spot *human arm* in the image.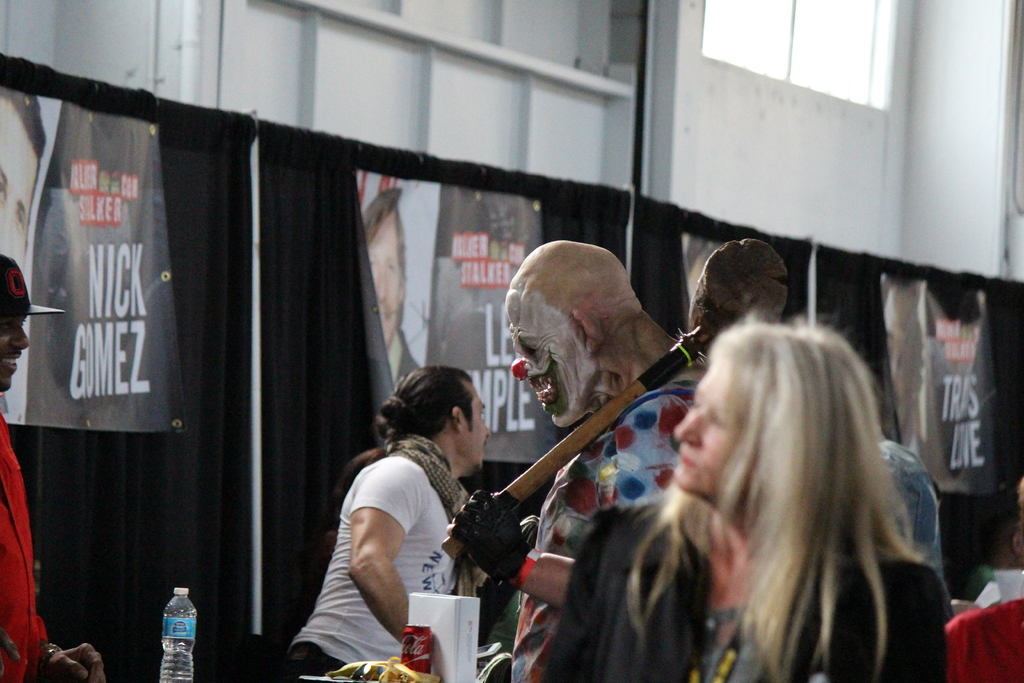
*human arm* found at pyautogui.locateOnScreen(35, 641, 105, 682).
